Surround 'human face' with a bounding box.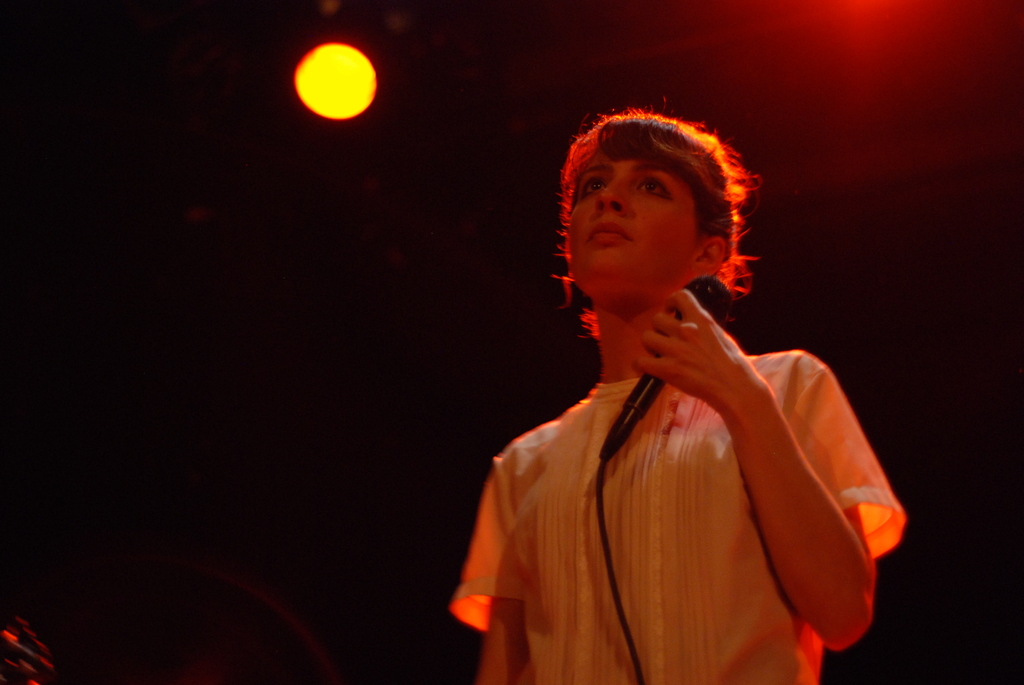
x1=563, y1=148, x2=695, y2=290.
